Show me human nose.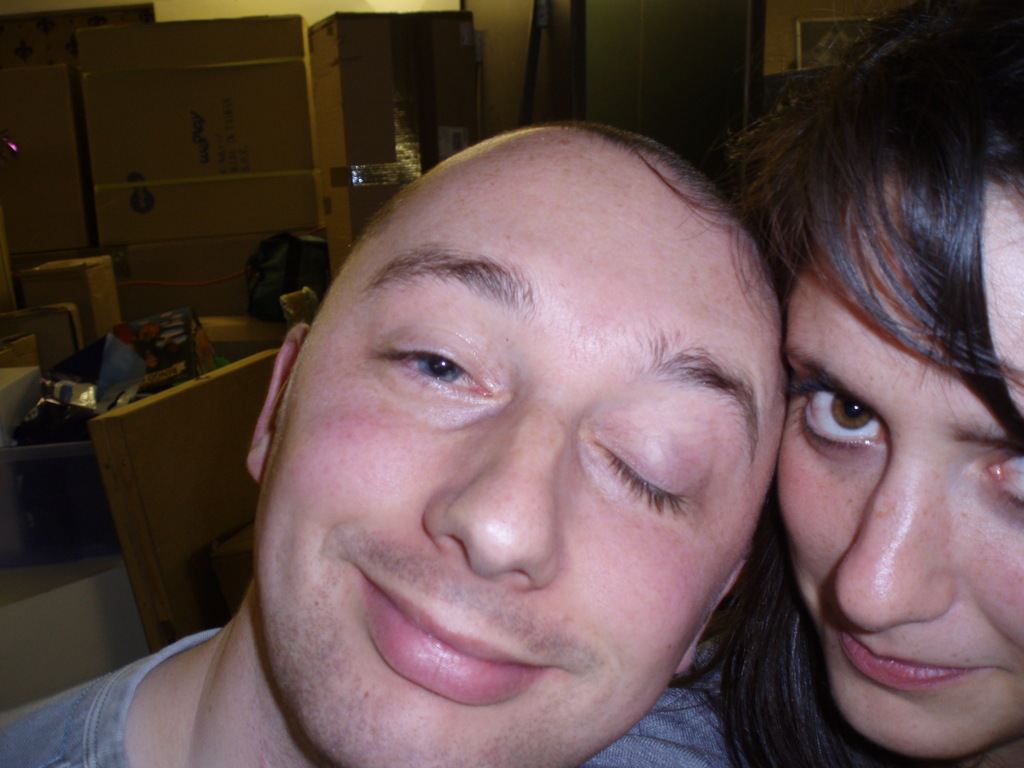
human nose is here: [426, 406, 568, 591].
